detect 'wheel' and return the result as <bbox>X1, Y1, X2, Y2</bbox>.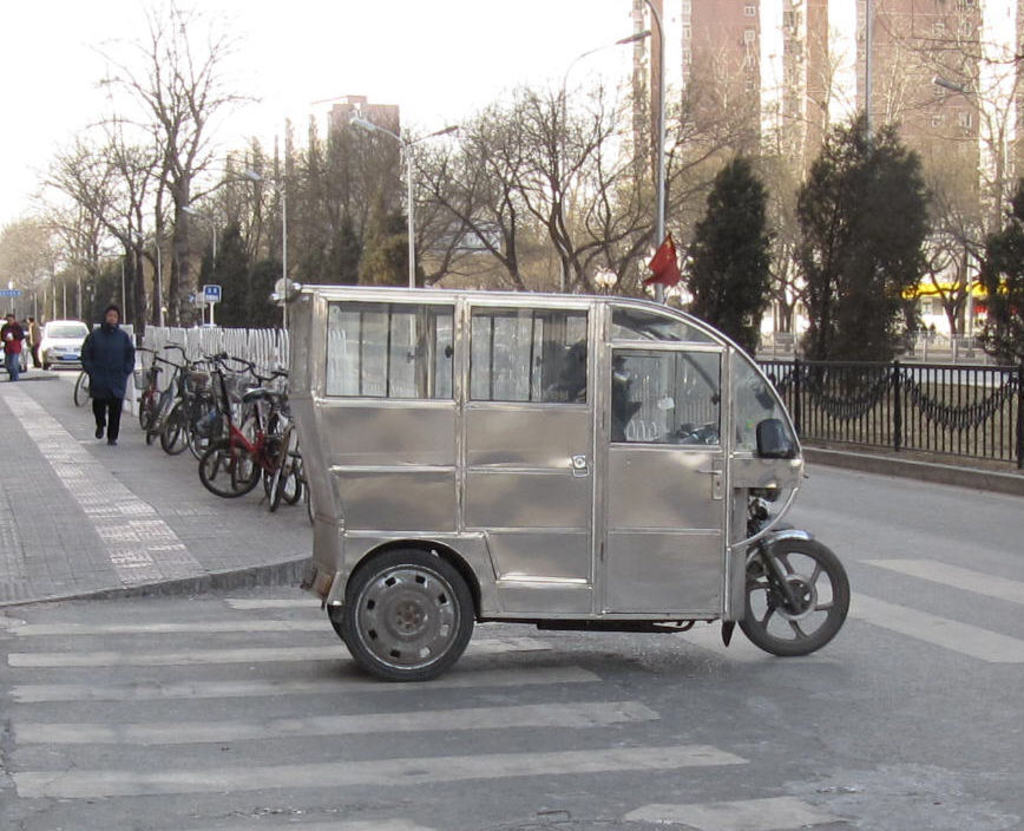
<bbox>739, 542, 839, 656</bbox>.
